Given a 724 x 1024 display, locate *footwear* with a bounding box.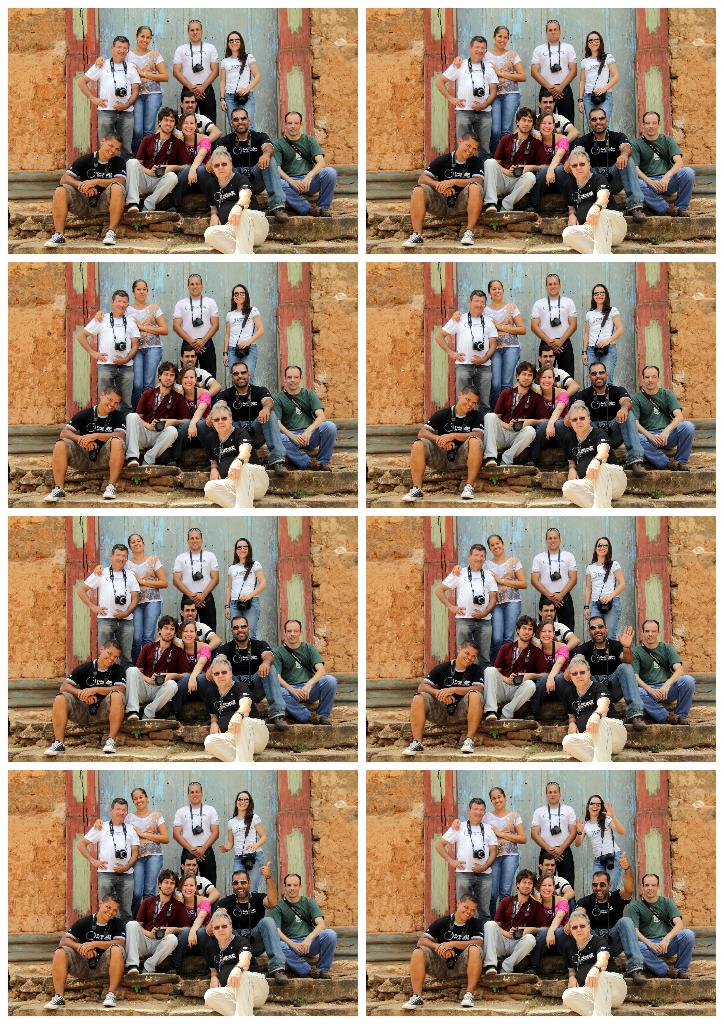
Located: BBox(631, 968, 648, 985).
